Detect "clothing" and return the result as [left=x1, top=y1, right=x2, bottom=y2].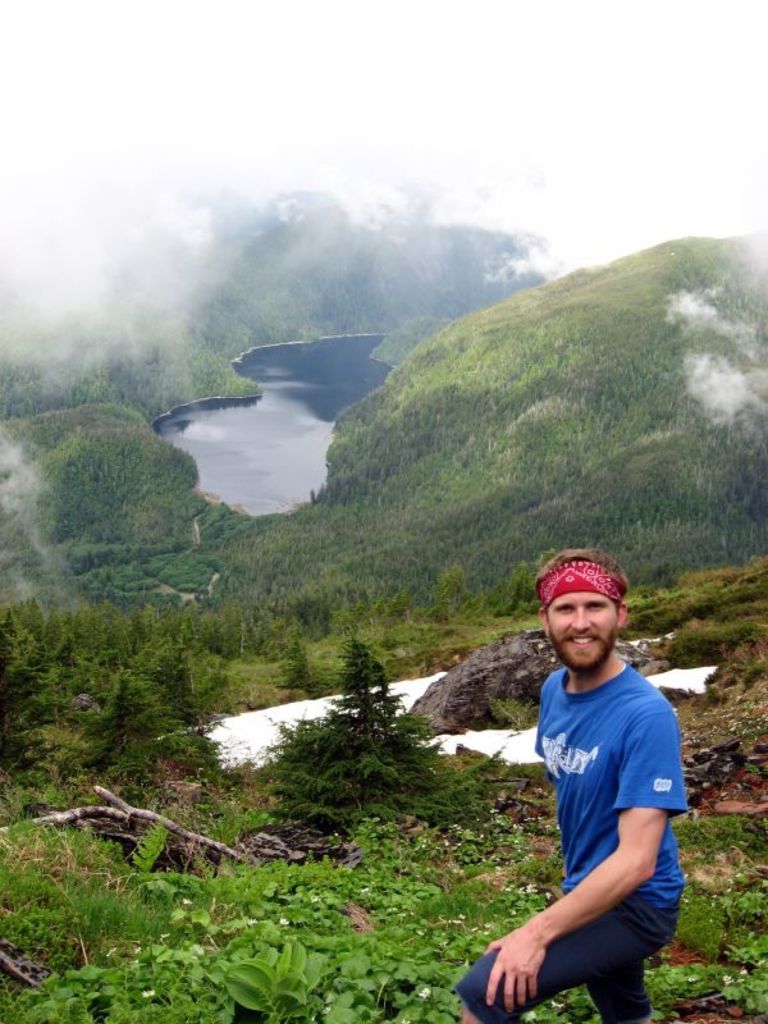
[left=447, top=668, right=696, bottom=1023].
